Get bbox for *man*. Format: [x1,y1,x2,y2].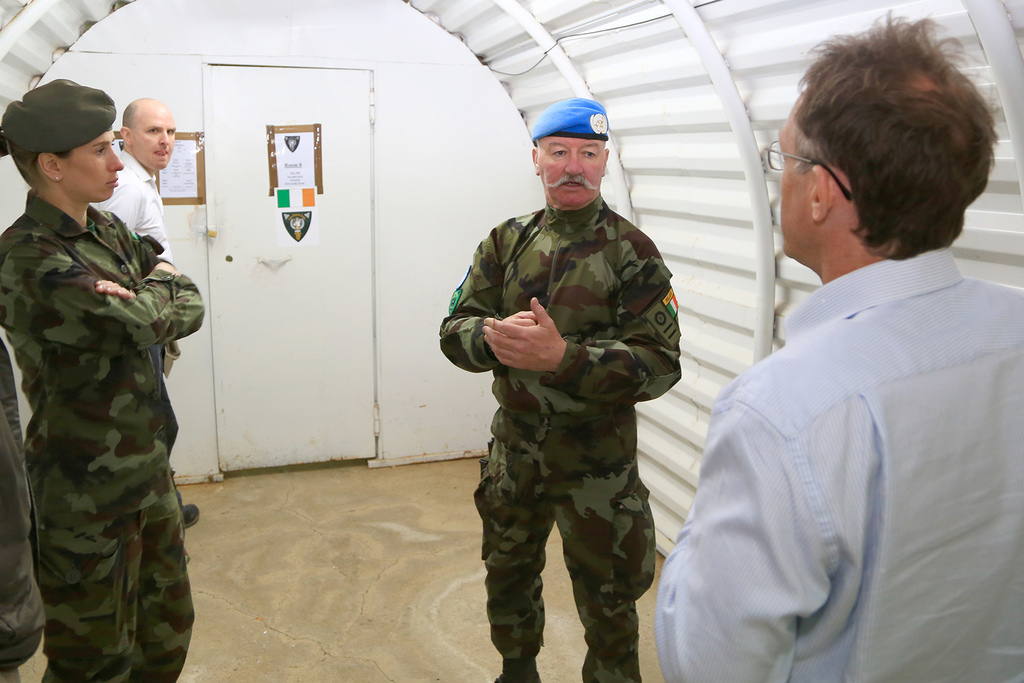
[92,102,203,526].
